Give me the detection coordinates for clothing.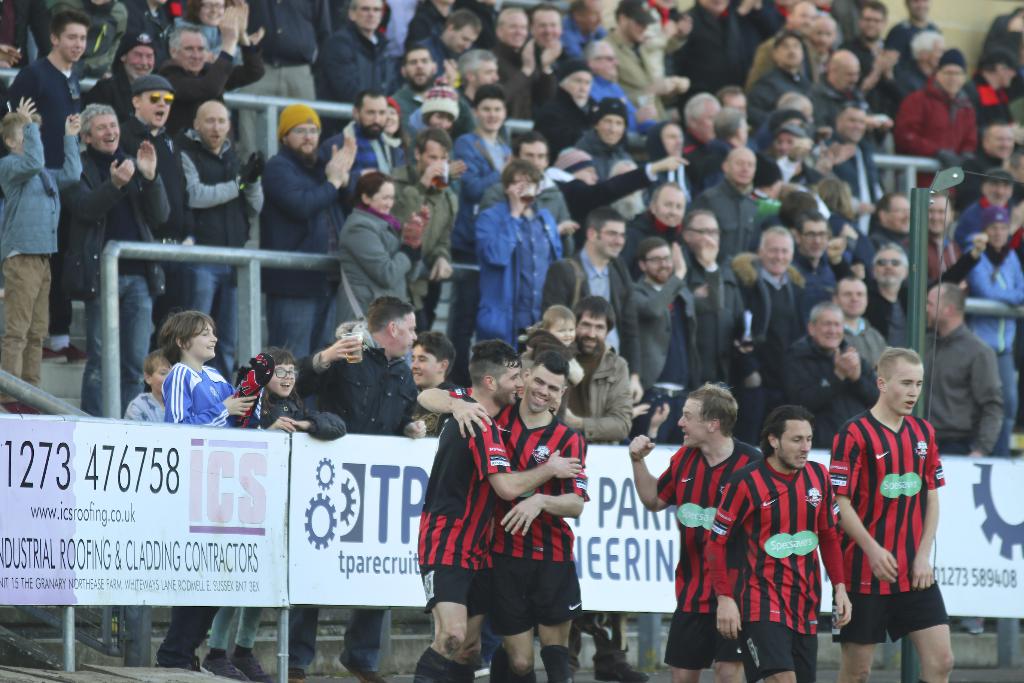
[298,339,426,670].
